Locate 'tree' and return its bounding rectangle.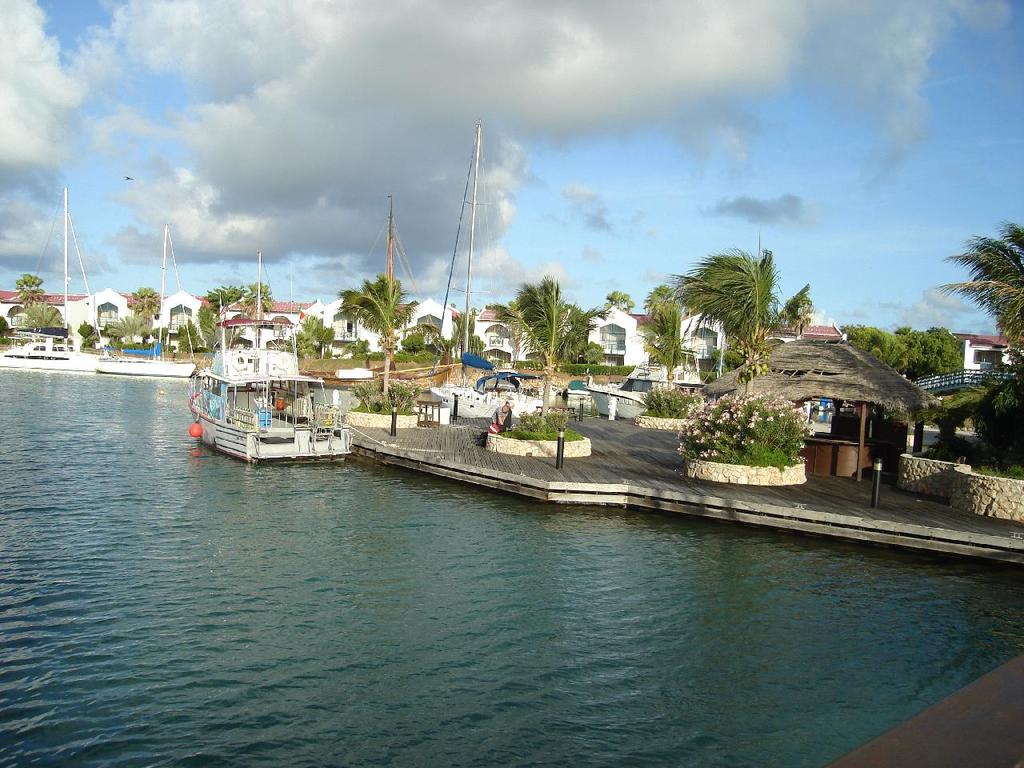
select_region(280, 308, 330, 358).
